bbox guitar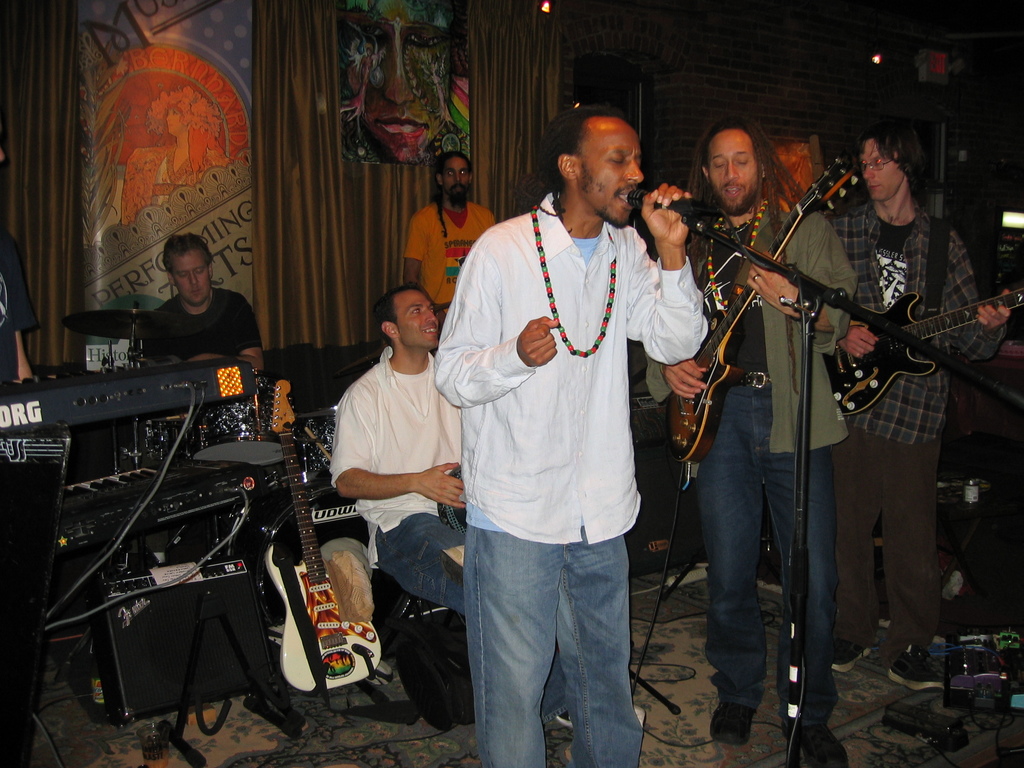
[662, 156, 846, 454]
